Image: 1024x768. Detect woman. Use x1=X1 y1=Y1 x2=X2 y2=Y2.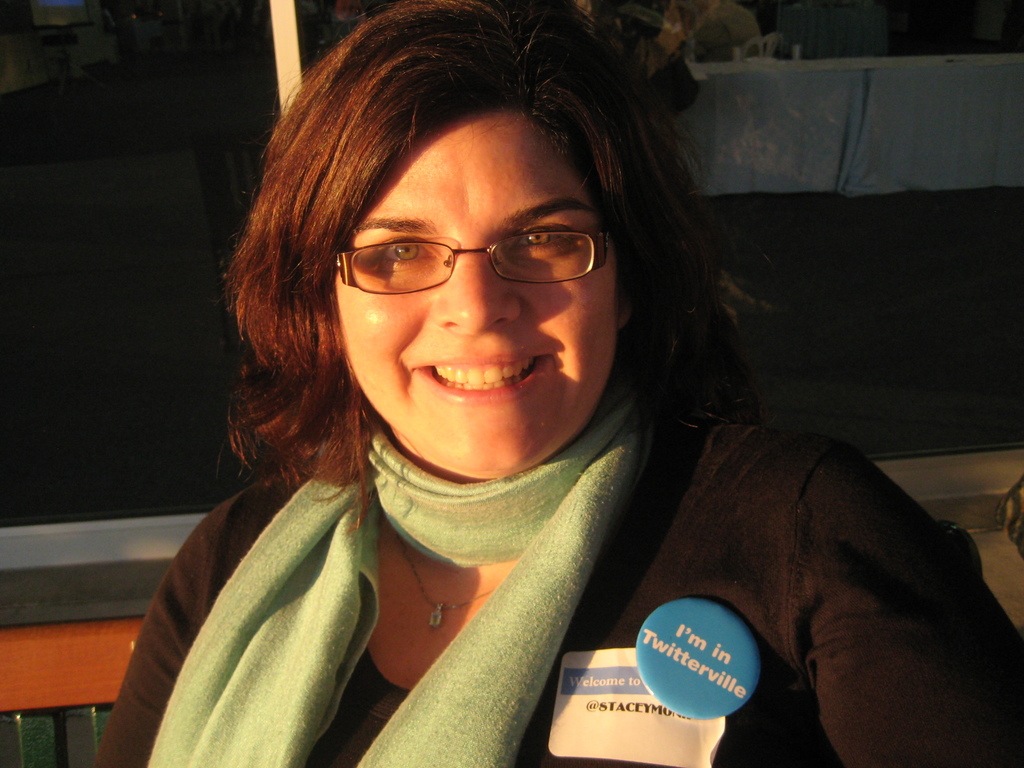
x1=91 y1=0 x2=1023 y2=767.
